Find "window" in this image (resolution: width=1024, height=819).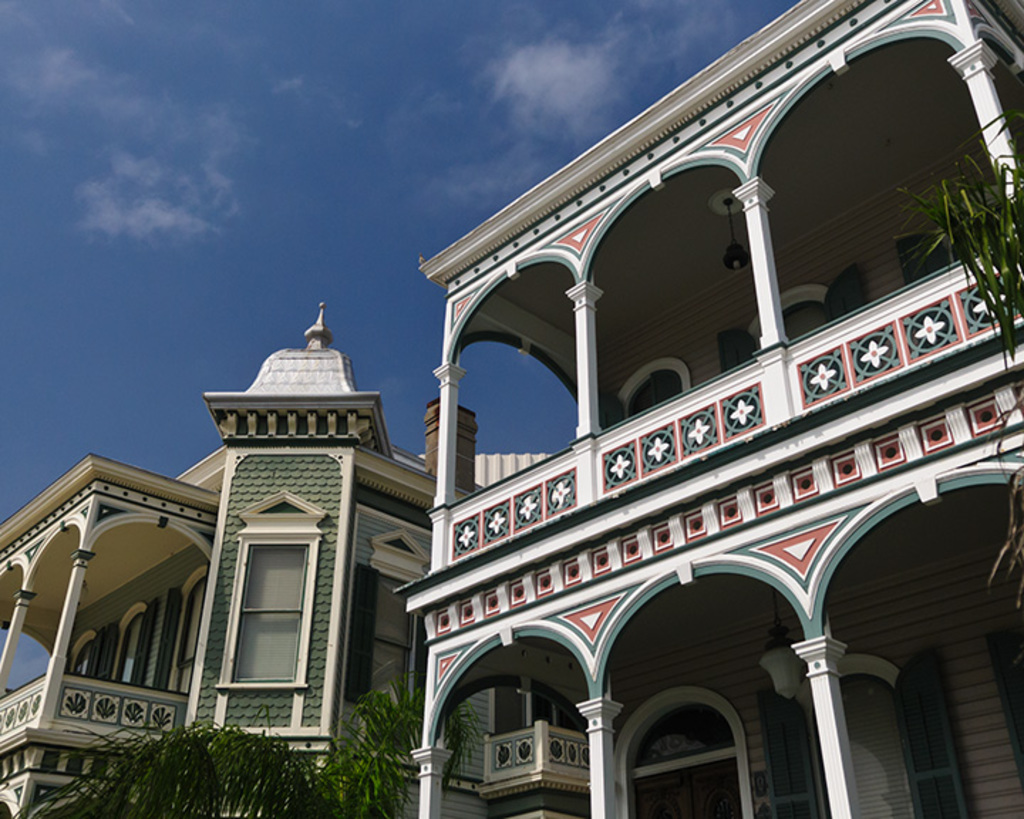
[607,360,690,424].
